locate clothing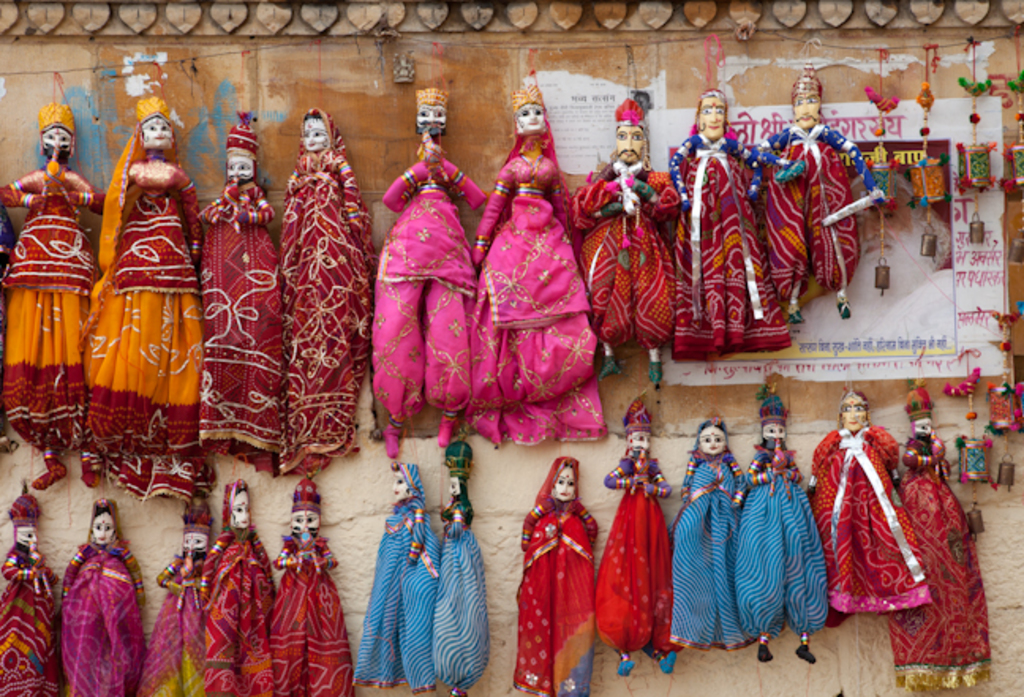
left=564, top=156, right=680, bottom=348
